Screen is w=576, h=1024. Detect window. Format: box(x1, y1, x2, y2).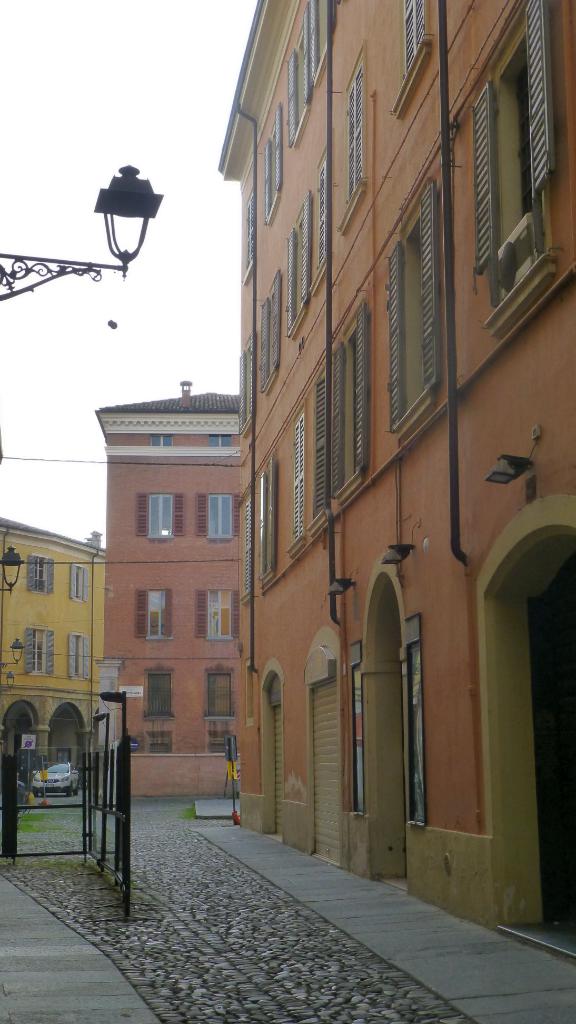
box(194, 489, 236, 545).
